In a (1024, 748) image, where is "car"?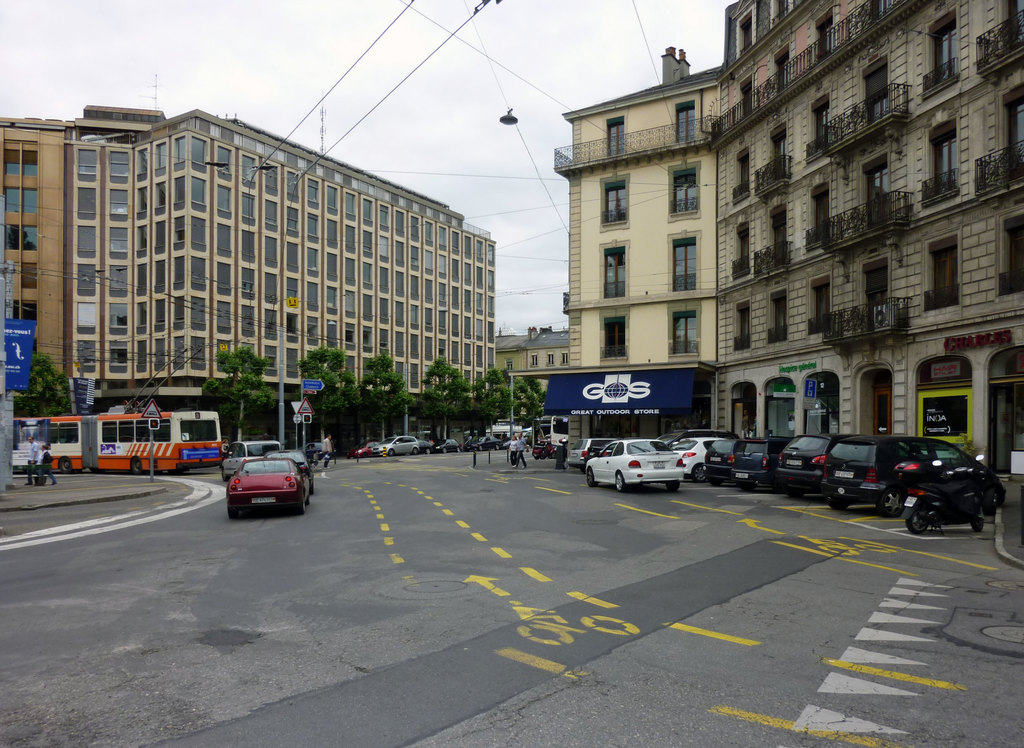
224, 453, 311, 517.
